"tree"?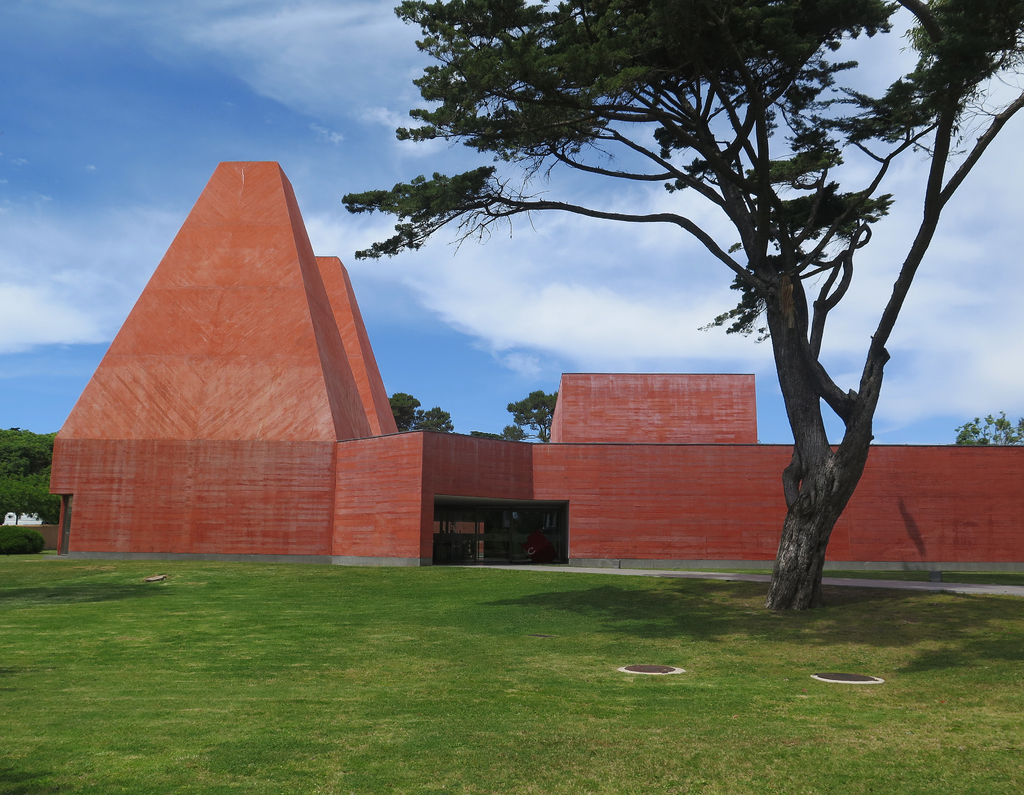
locate(348, 0, 1023, 611)
